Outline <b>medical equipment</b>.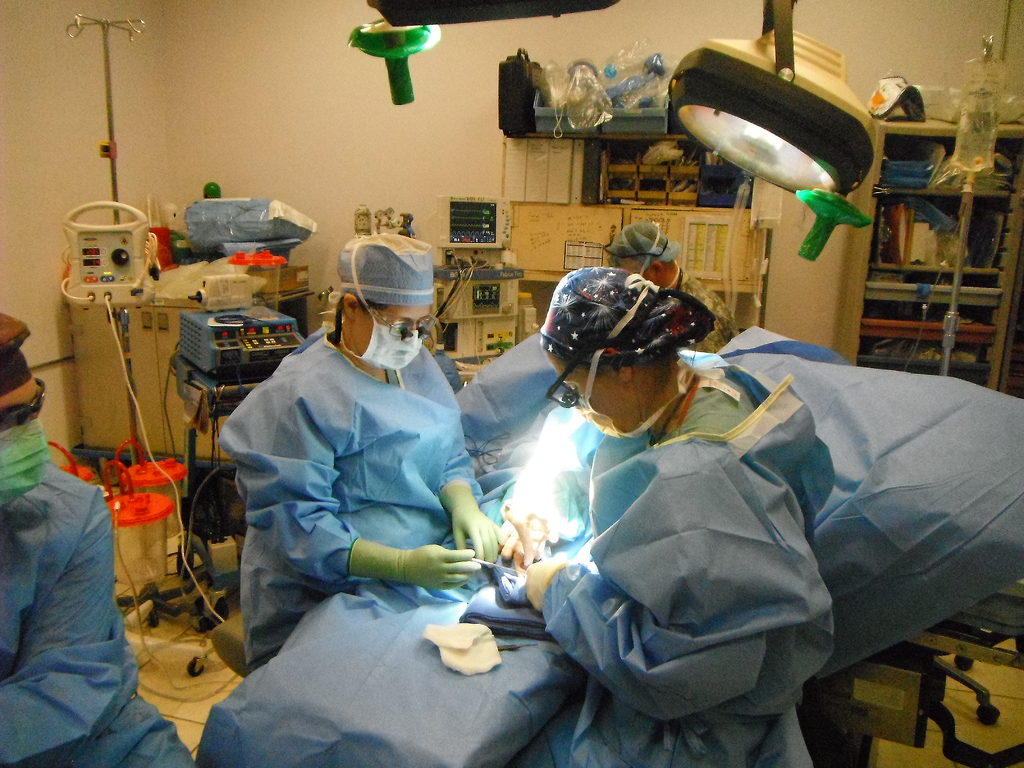
Outline: select_region(897, 35, 1008, 376).
